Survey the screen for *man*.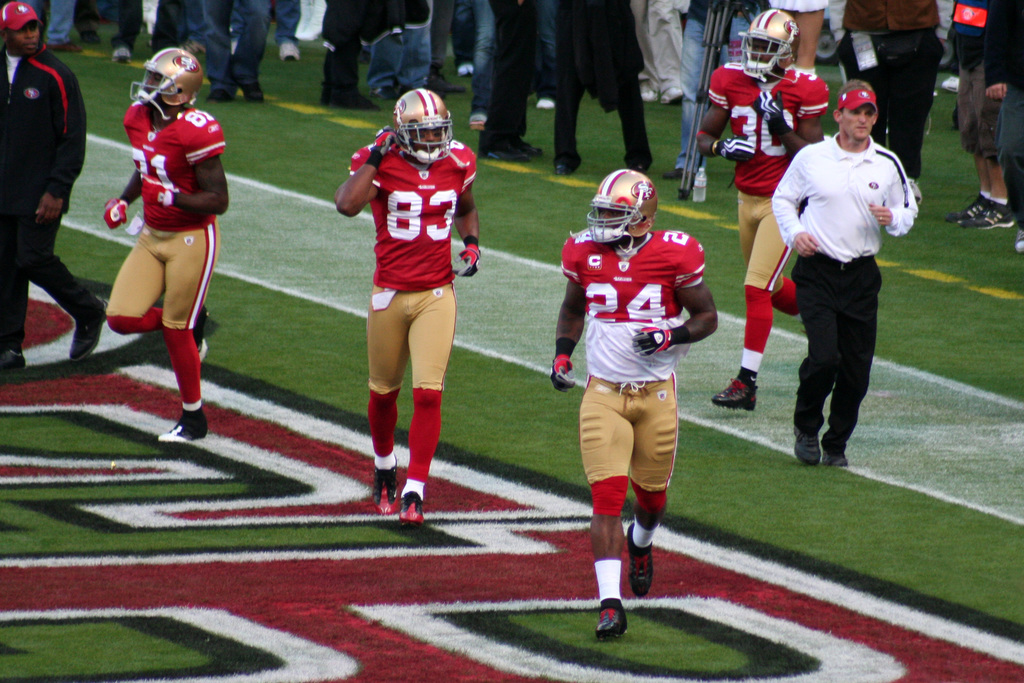
Survey found: [553, 172, 715, 638].
